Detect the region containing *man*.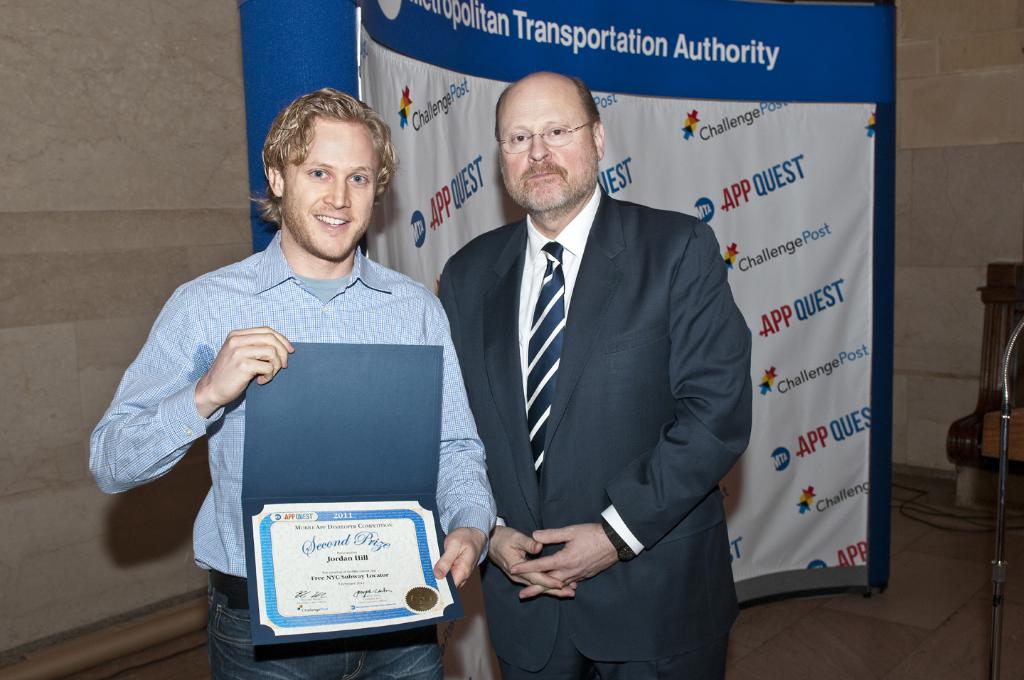
<region>89, 90, 501, 679</region>.
